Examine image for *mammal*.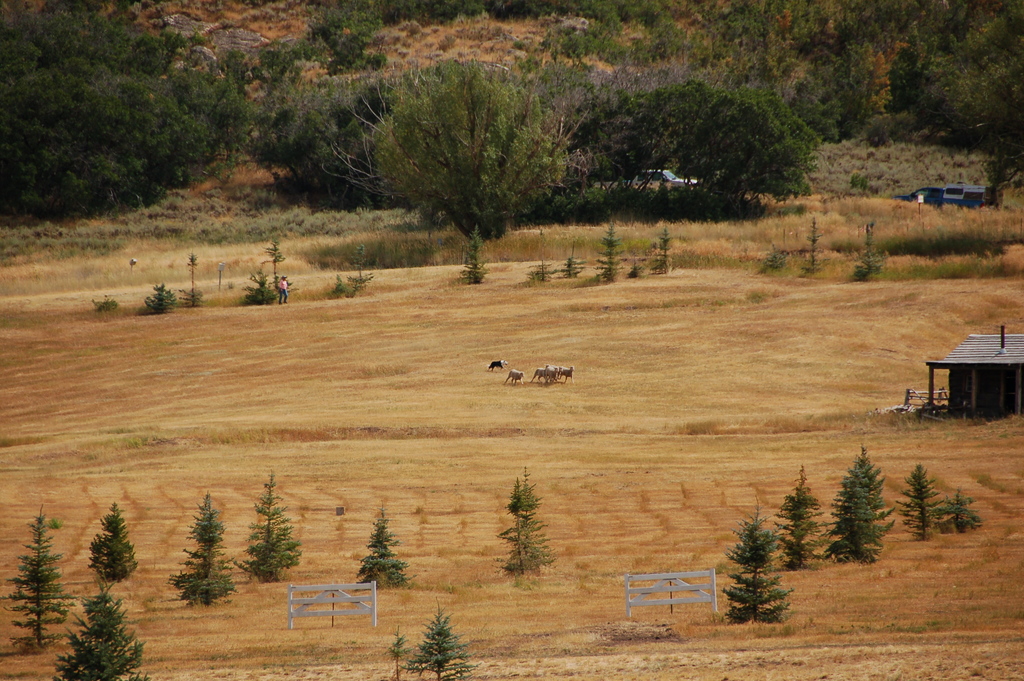
Examination result: bbox=[561, 365, 572, 379].
